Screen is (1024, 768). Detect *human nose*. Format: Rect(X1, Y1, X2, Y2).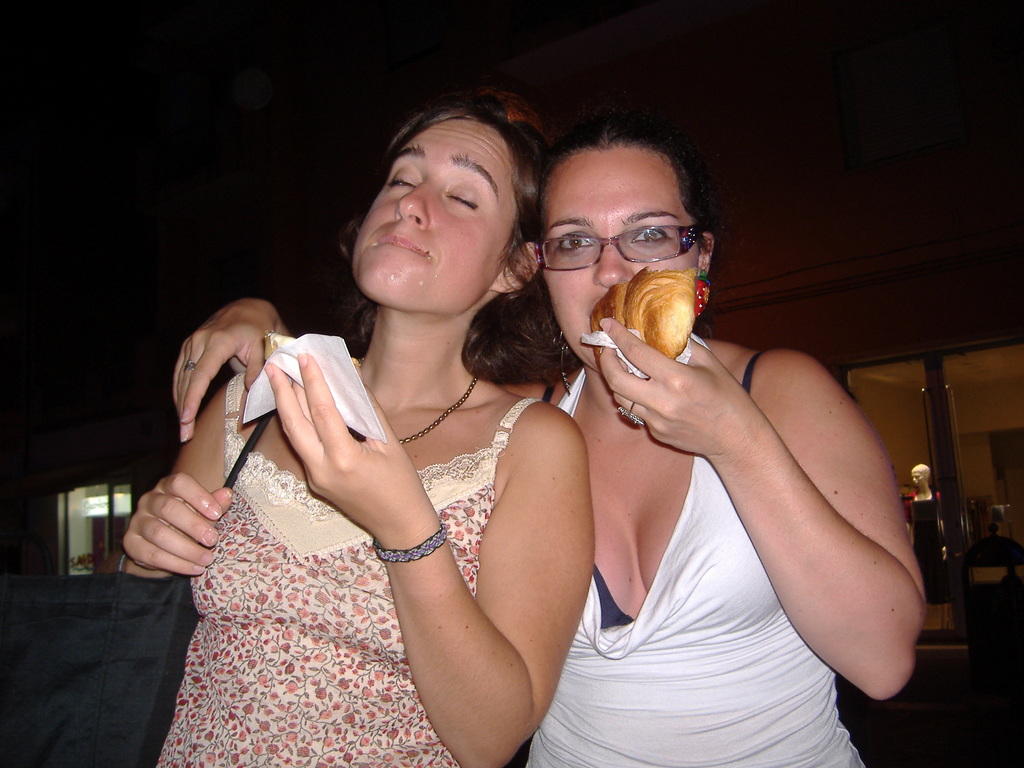
Rect(589, 241, 637, 292).
